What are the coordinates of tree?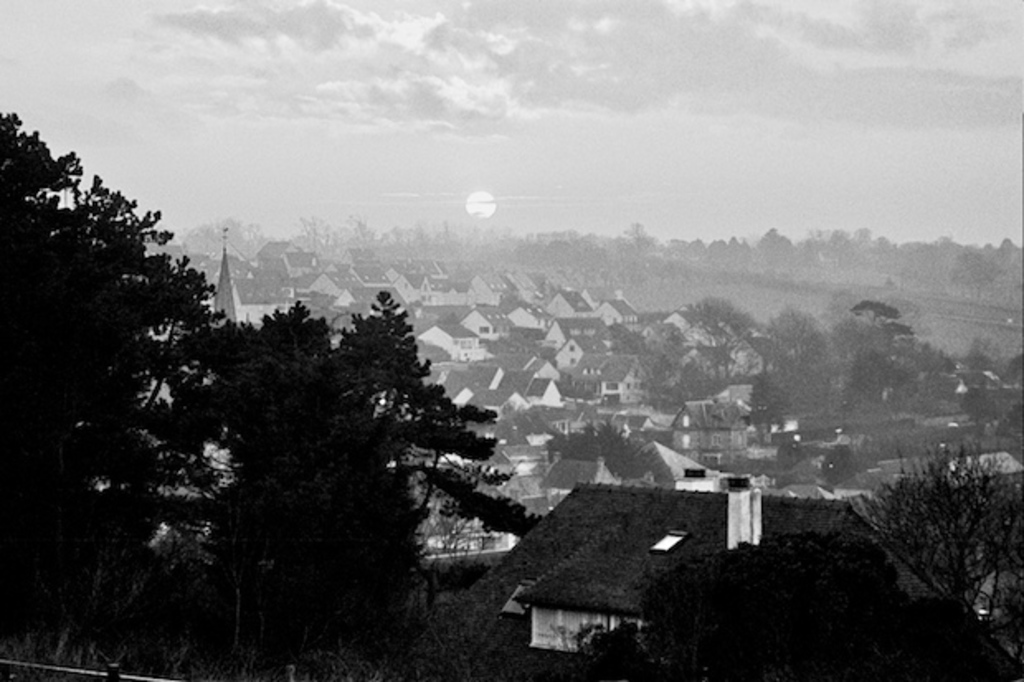
(left=753, top=226, right=801, bottom=284).
